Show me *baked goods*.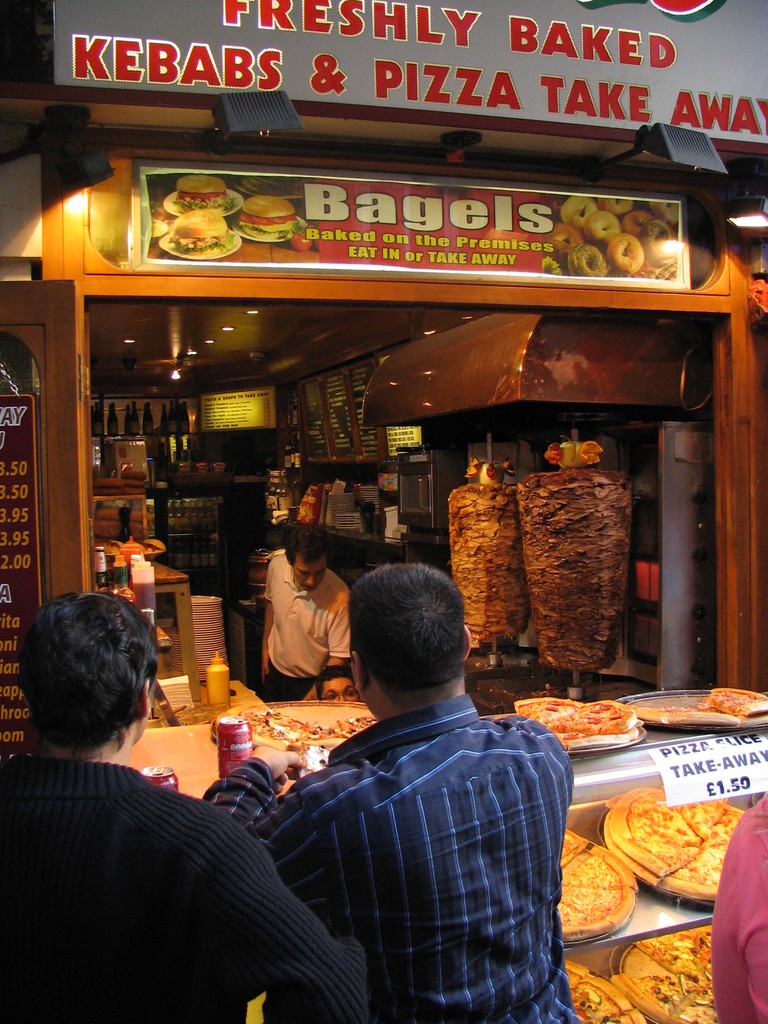
*baked goods* is here: bbox=(601, 785, 749, 901).
